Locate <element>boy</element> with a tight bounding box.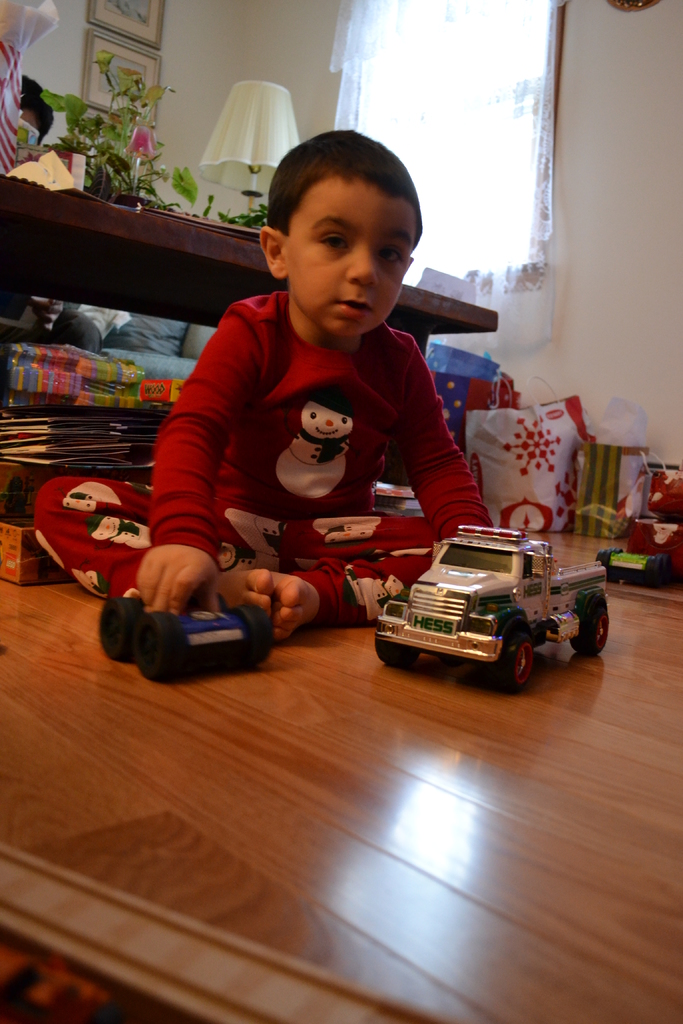
crop(102, 130, 525, 708).
